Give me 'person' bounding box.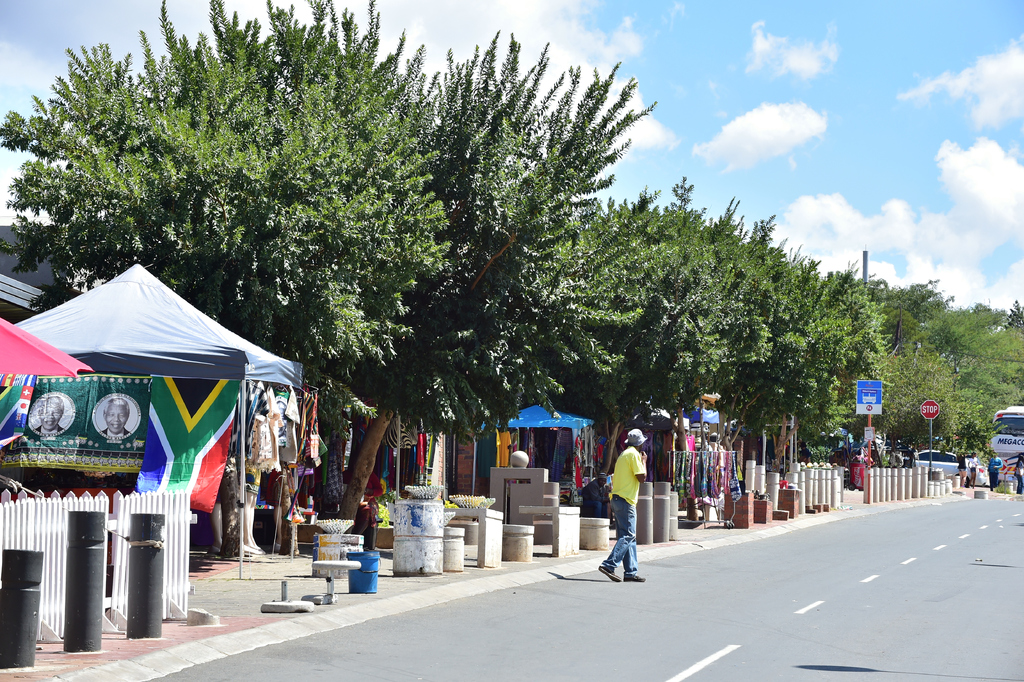
987 451 1001 487.
